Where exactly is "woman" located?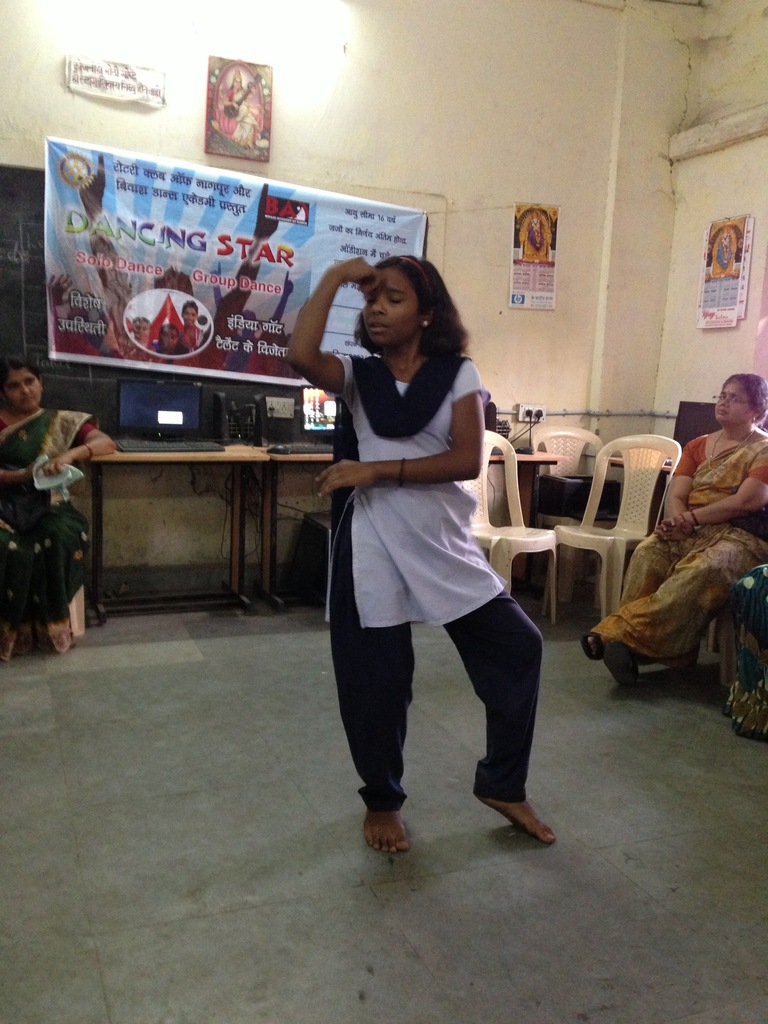
Its bounding box is crop(615, 385, 756, 706).
